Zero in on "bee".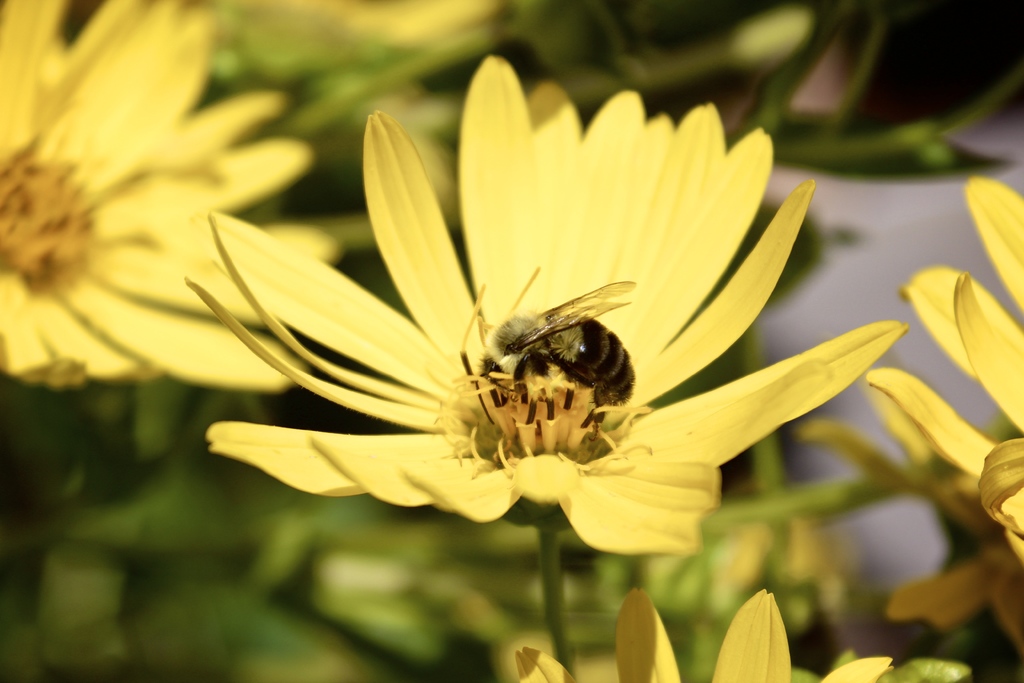
Zeroed in: (left=458, top=259, right=661, bottom=440).
